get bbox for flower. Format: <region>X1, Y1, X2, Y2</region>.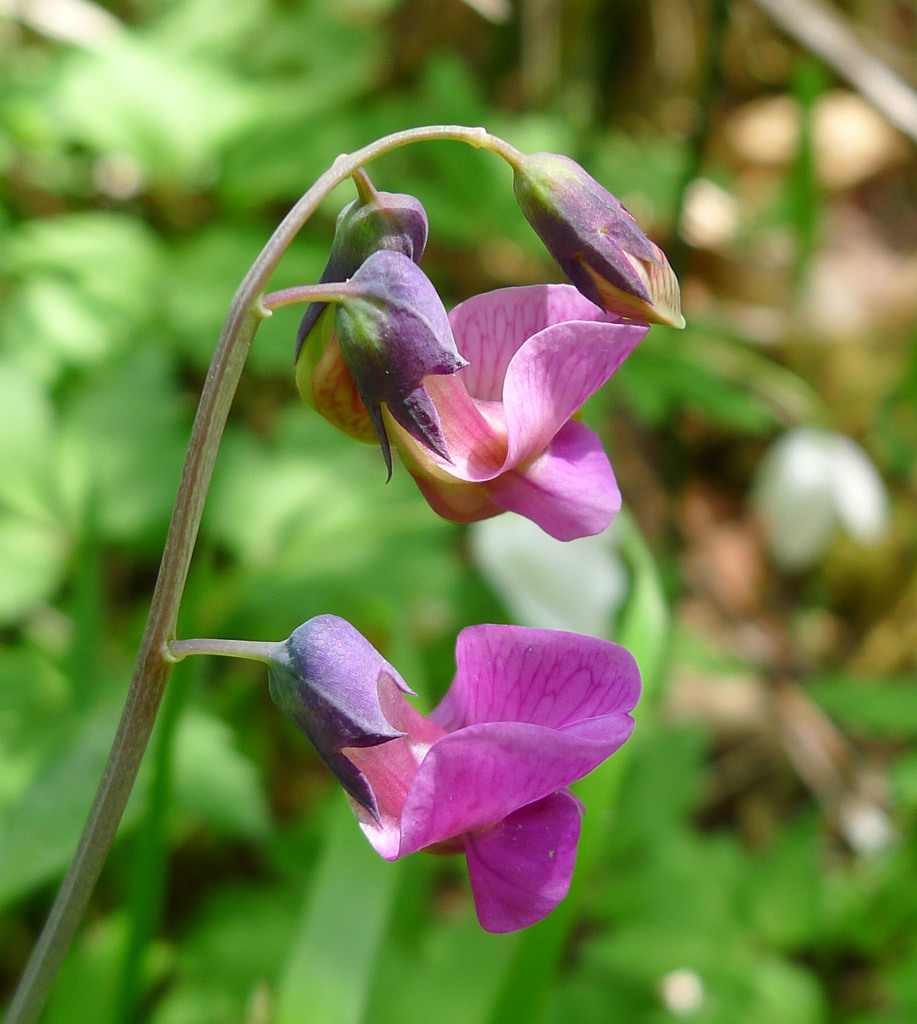
<region>376, 287, 652, 547</region>.
